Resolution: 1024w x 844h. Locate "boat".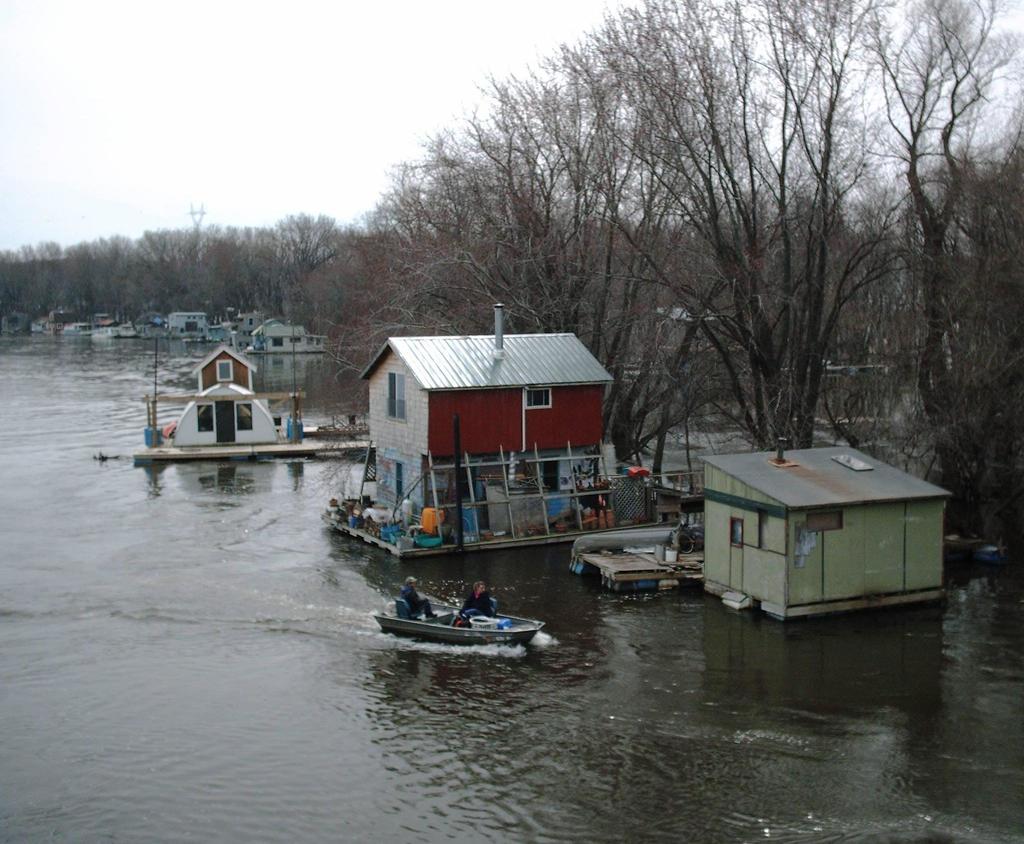
[369, 585, 559, 662].
